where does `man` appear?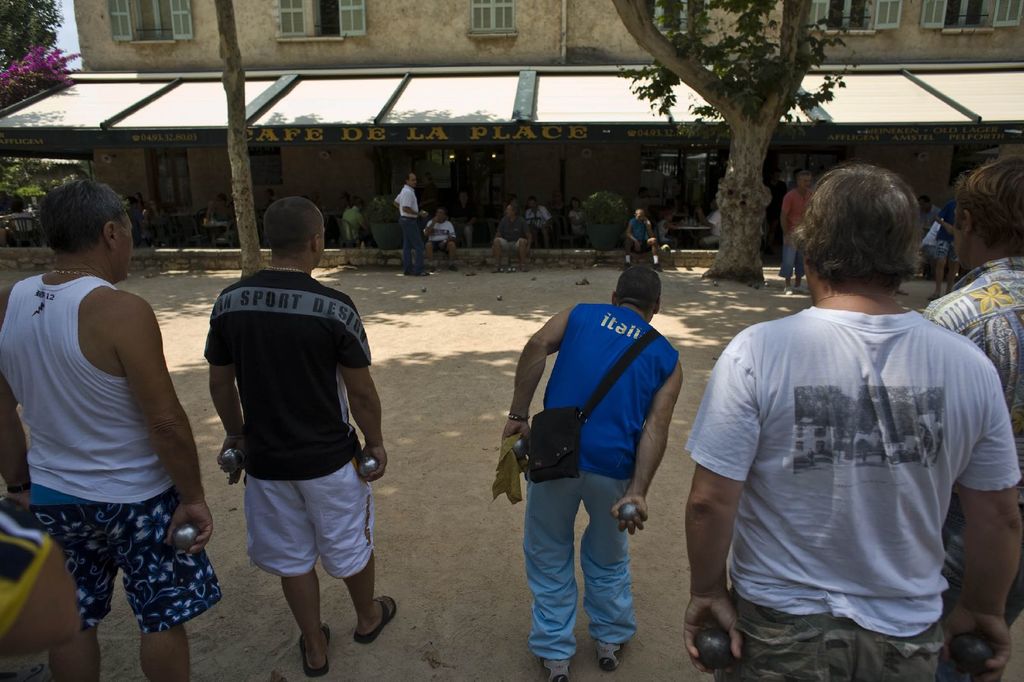
Appears at <region>419, 212, 458, 259</region>.
